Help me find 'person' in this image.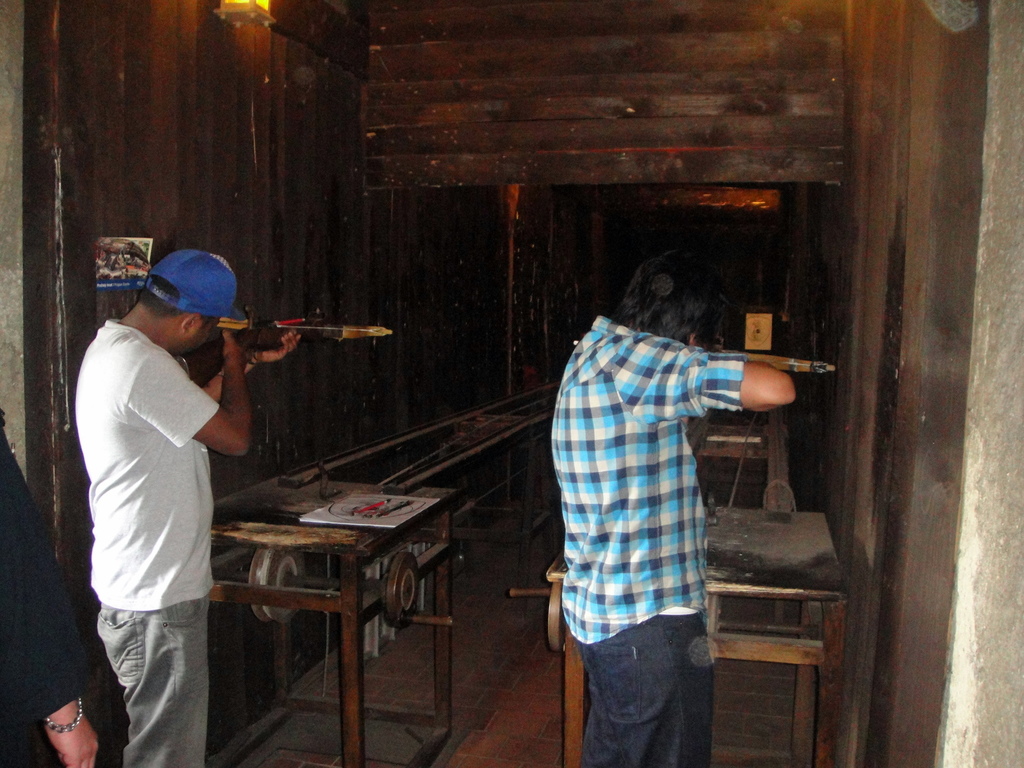
Found it: bbox=(548, 250, 794, 767).
